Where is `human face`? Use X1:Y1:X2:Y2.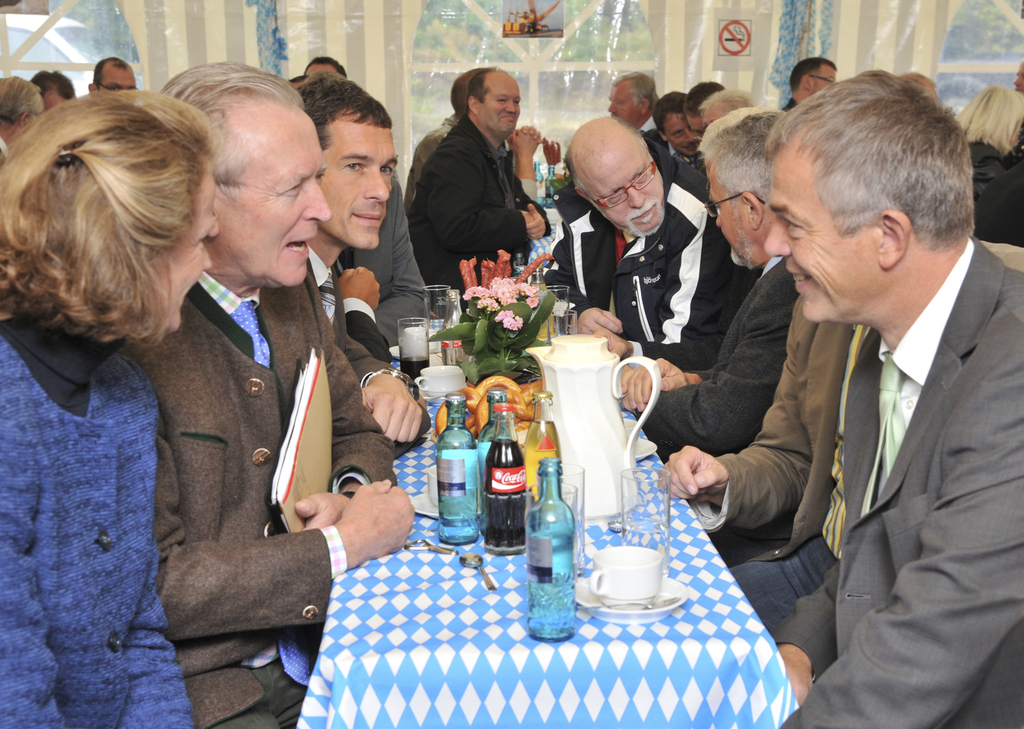
220:109:328:292.
